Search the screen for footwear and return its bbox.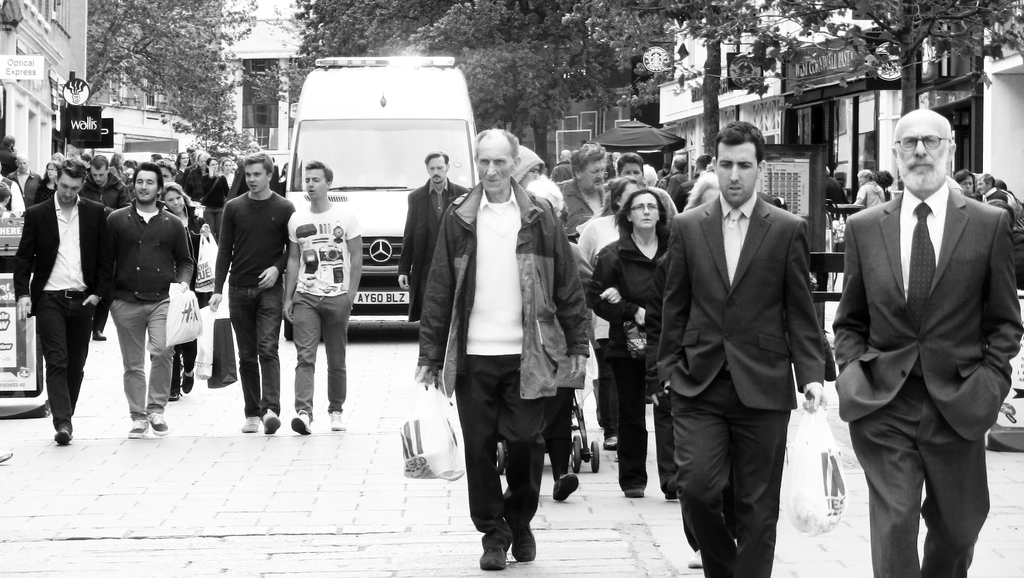
Found: x1=246 y1=416 x2=259 y2=426.
